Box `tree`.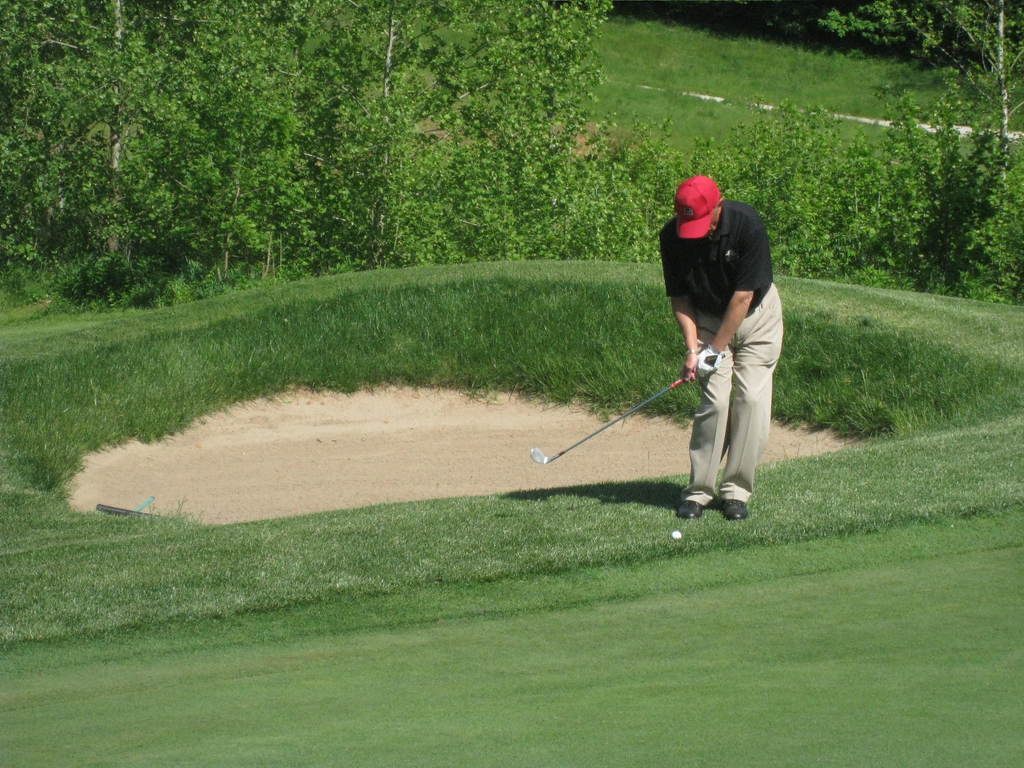
806, 0, 1023, 183.
